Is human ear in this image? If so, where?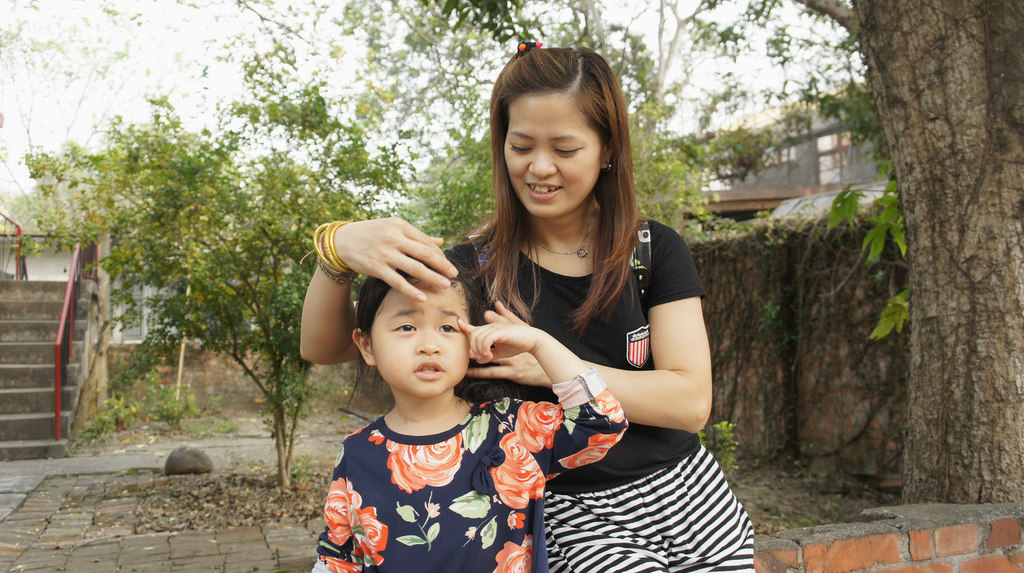
Yes, at 601,134,614,168.
